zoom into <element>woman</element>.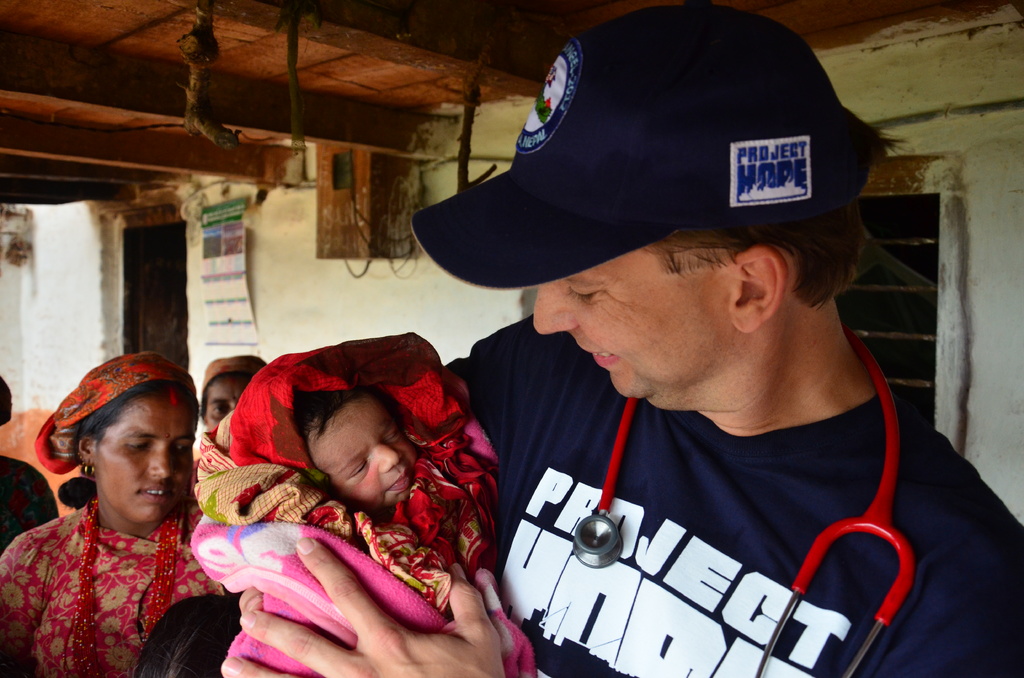
Zoom target: bbox=(3, 356, 227, 673).
